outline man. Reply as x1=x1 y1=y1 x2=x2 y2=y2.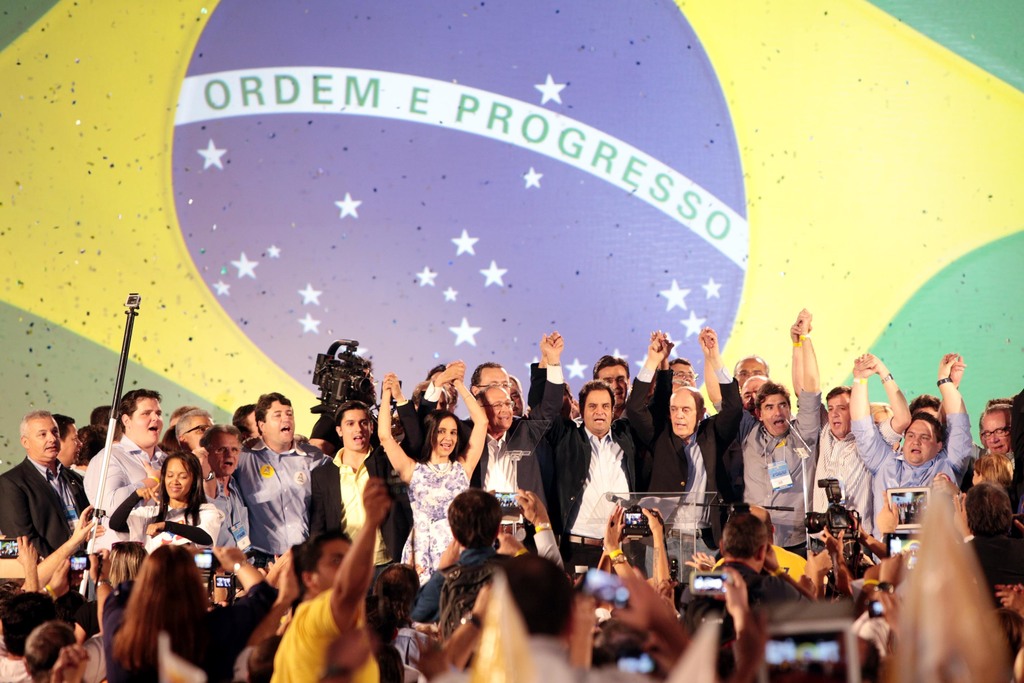
x1=204 y1=423 x2=247 y2=550.
